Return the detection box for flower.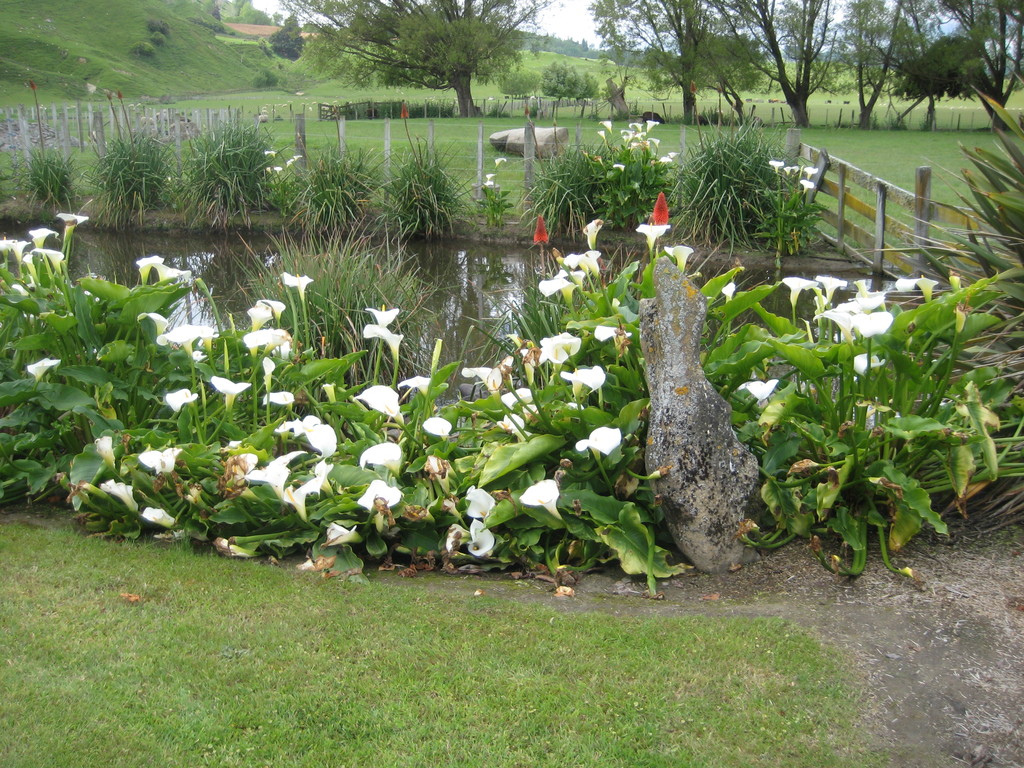
select_region(465, 520, 495, 559).
